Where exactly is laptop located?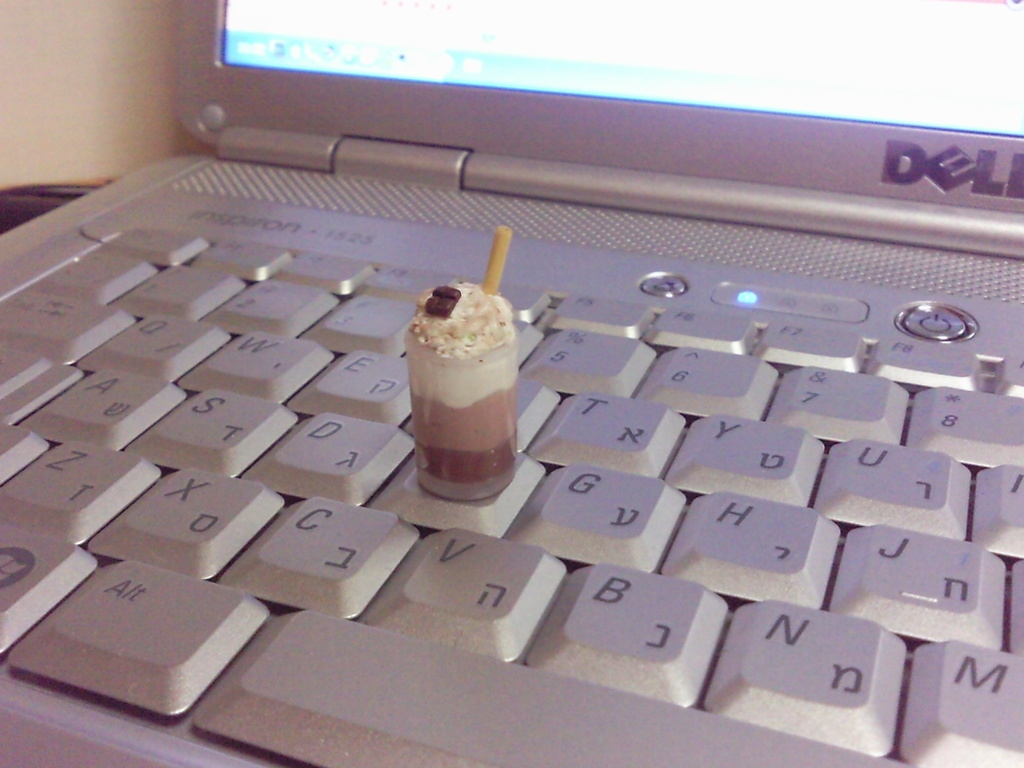
Its bounding box is bbox=(49, 15, 1018, 732).
